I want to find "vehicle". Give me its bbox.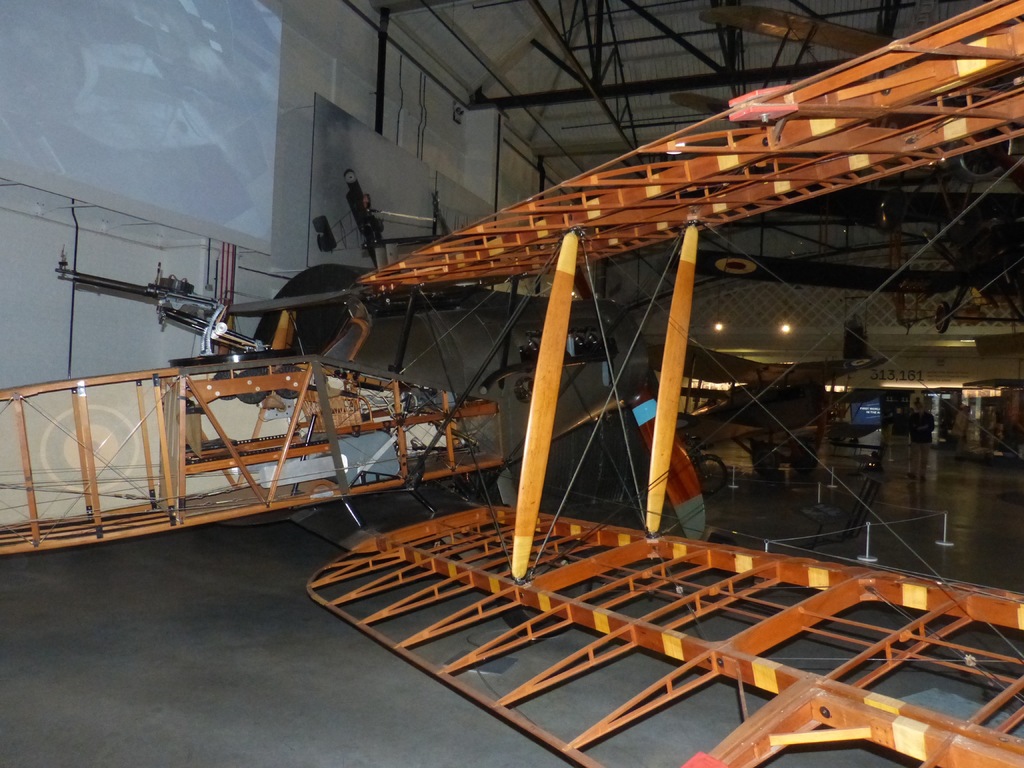
(673, 0, 1023, 239).
